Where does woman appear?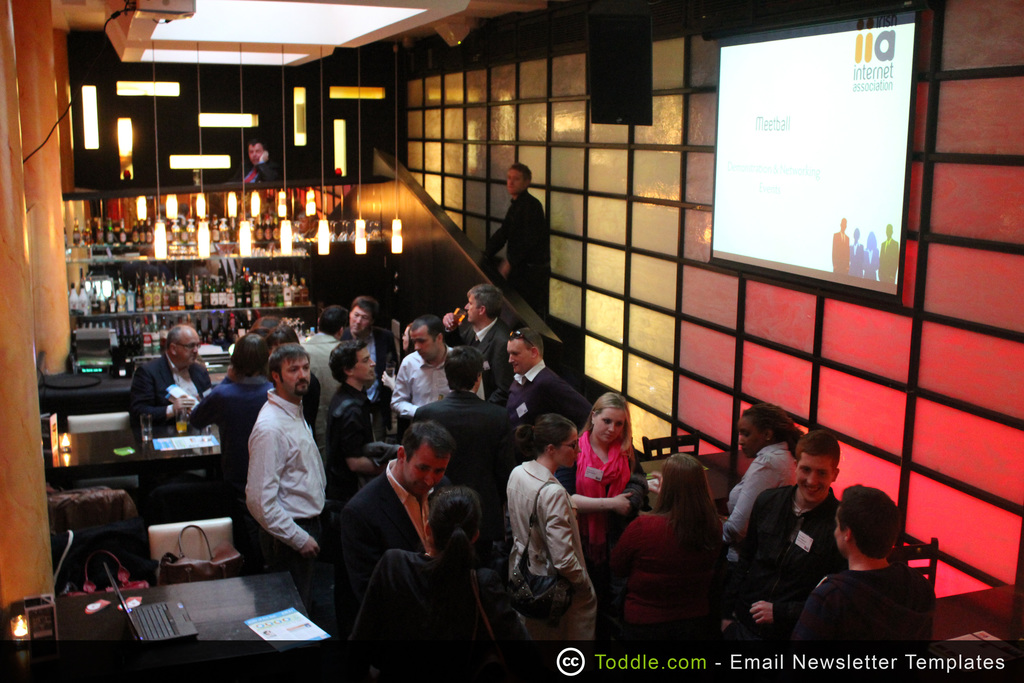
Appears at x1=859 y1=233 x2=878 y2=278.
